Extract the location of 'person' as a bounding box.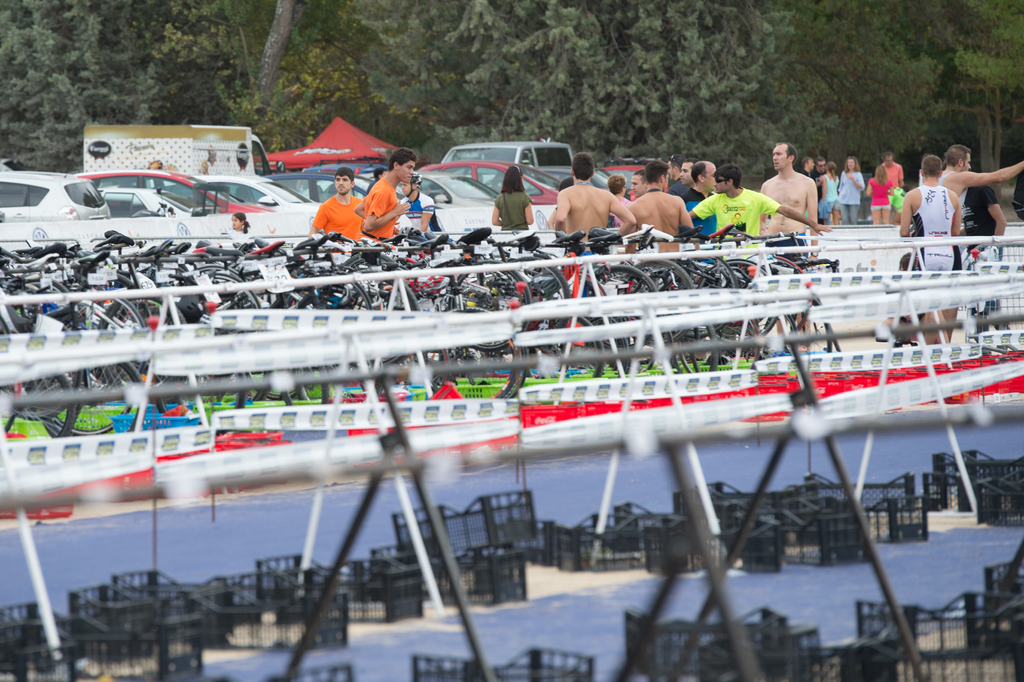
{"x1": 767, "y1": 142, "x2": 828, "y2": 244}.
